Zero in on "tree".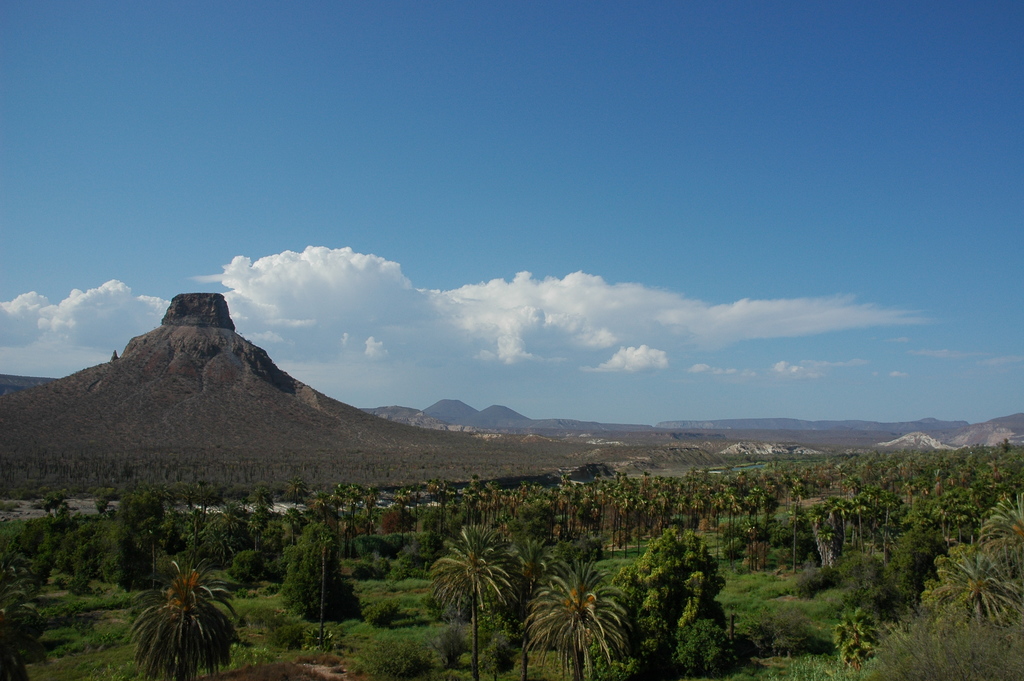
Zeroed in: (left=910, top=541, right=1023, bottom=623).
